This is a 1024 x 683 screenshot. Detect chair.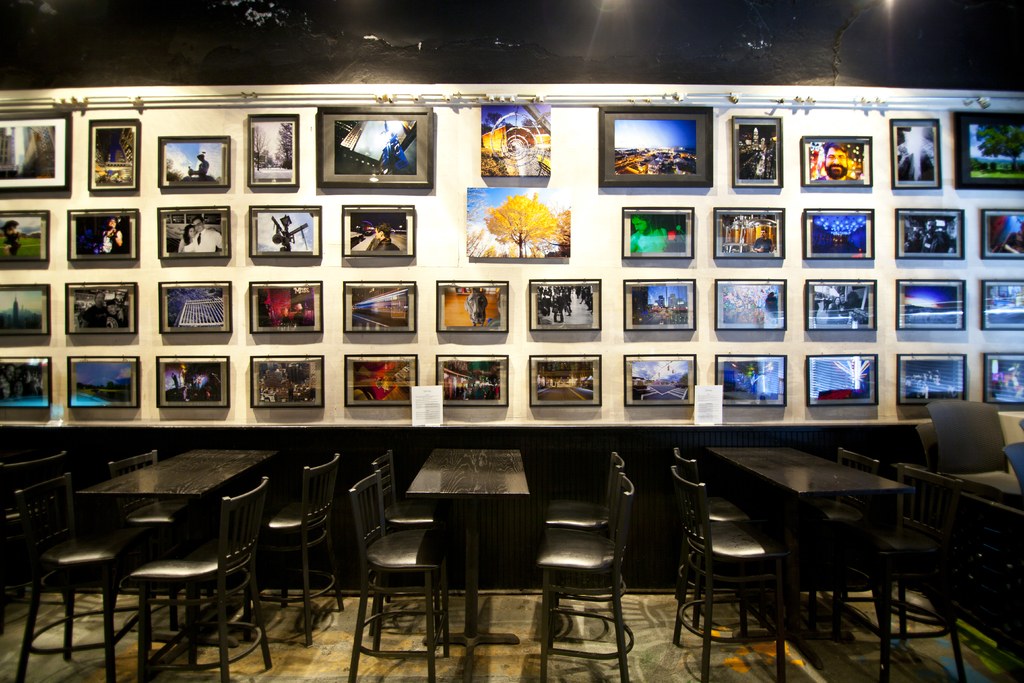
[840,444,906,641].
